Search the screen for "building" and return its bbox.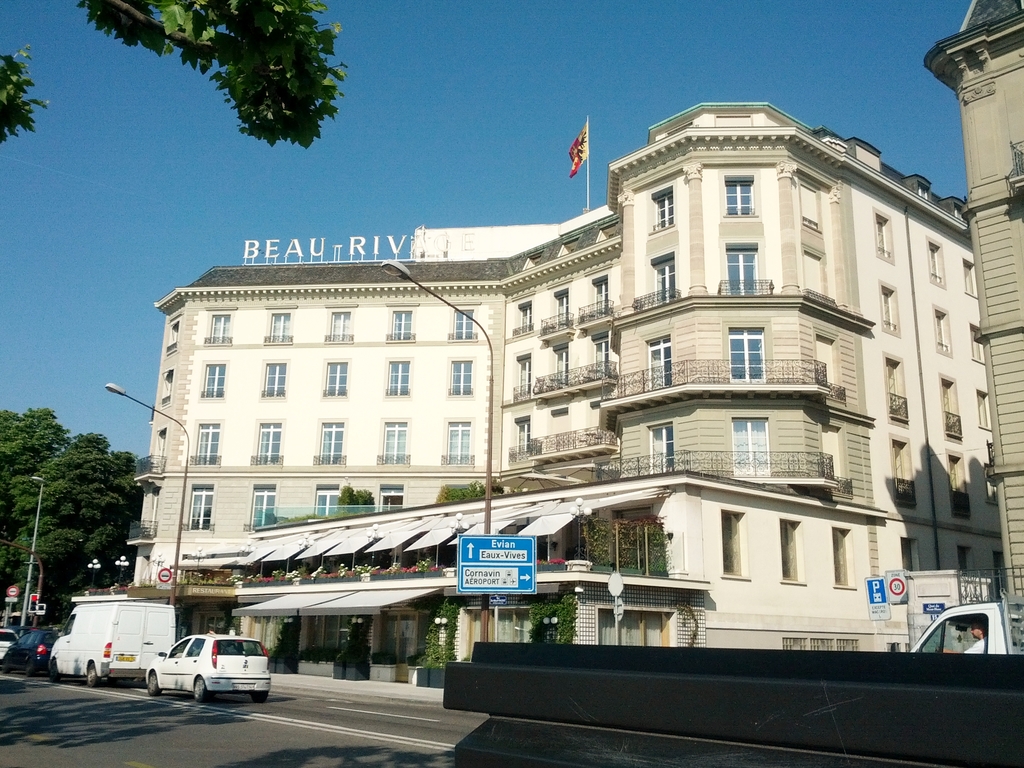
Found: bbox(919, 0, 1023, 663).
